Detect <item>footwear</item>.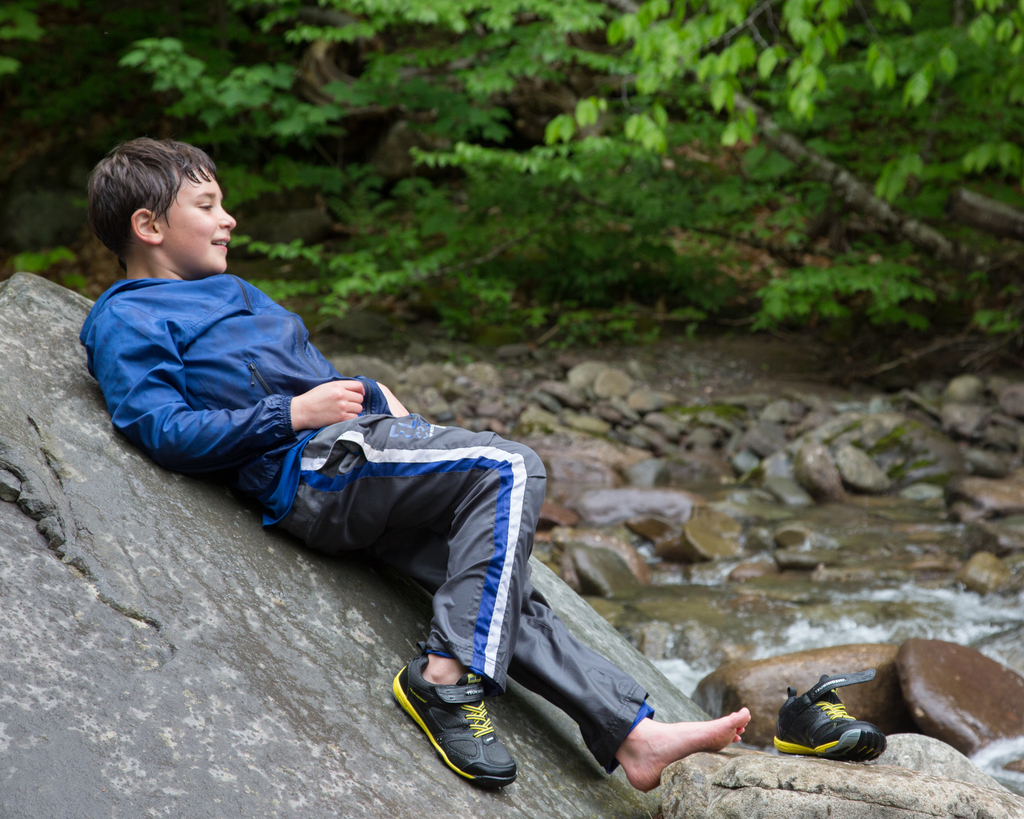
Detected at locate(387, 655, 522, 788).
